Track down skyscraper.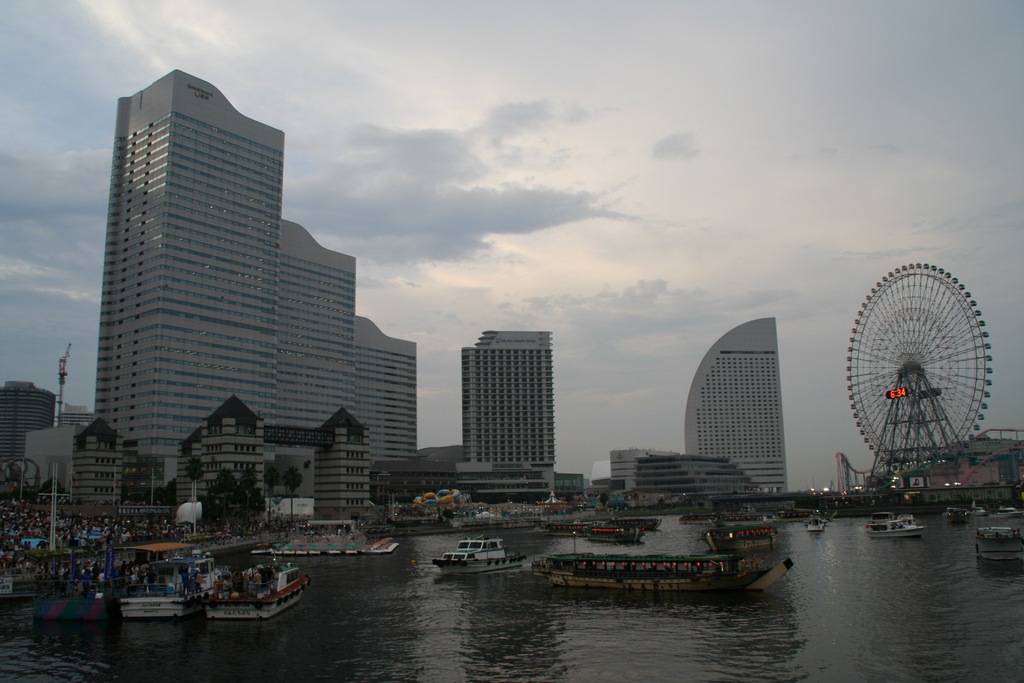
Tracked to crop(98, 66, 284, 445).
